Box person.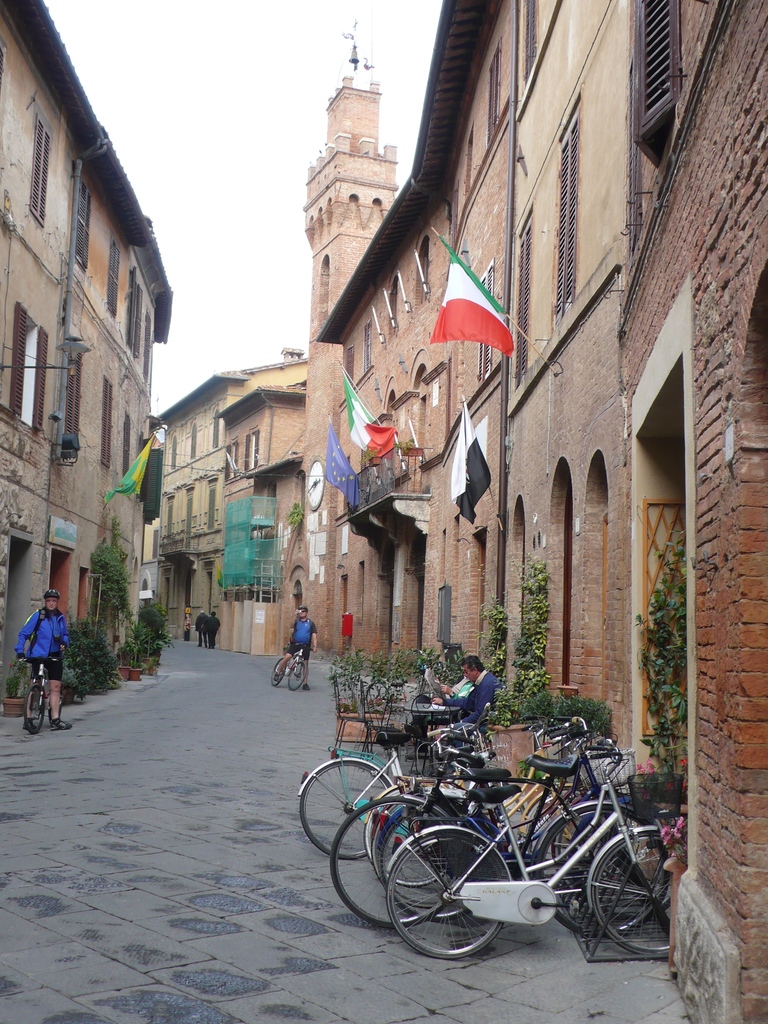
(274,607,317,689).
